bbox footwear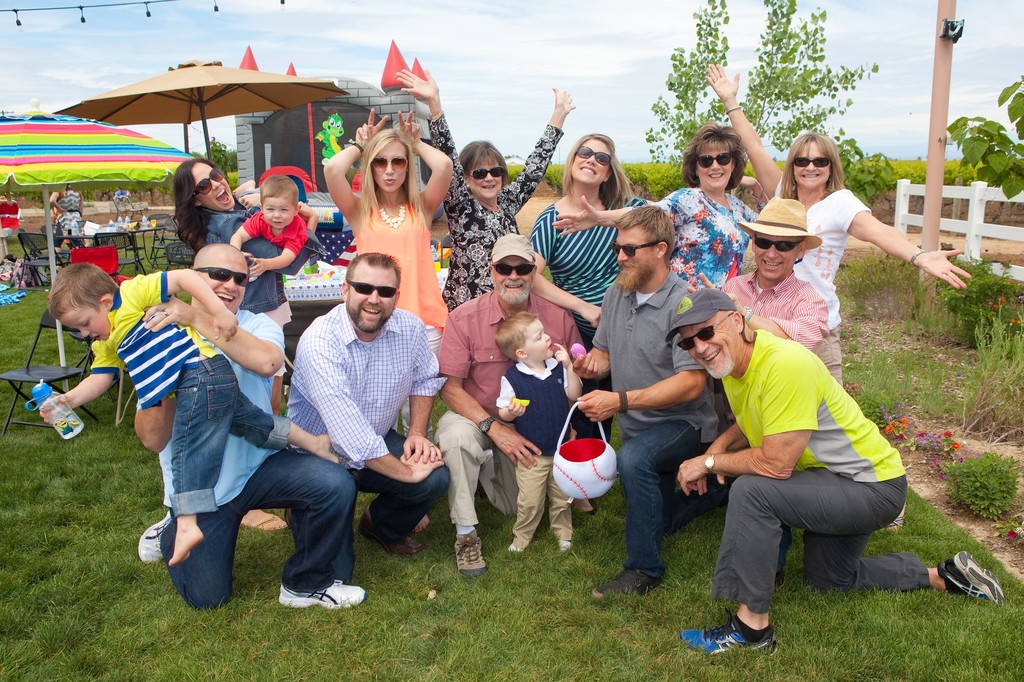
bbox=(451, 528, 490, 577)
